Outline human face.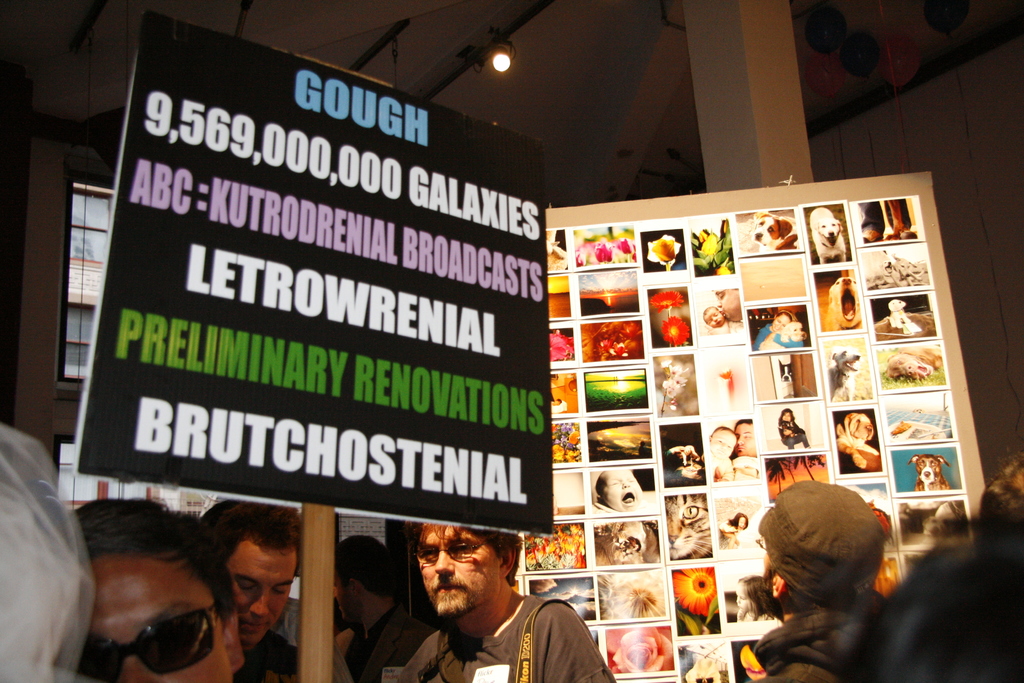
Outline: region(735, 427, 755, 457).
